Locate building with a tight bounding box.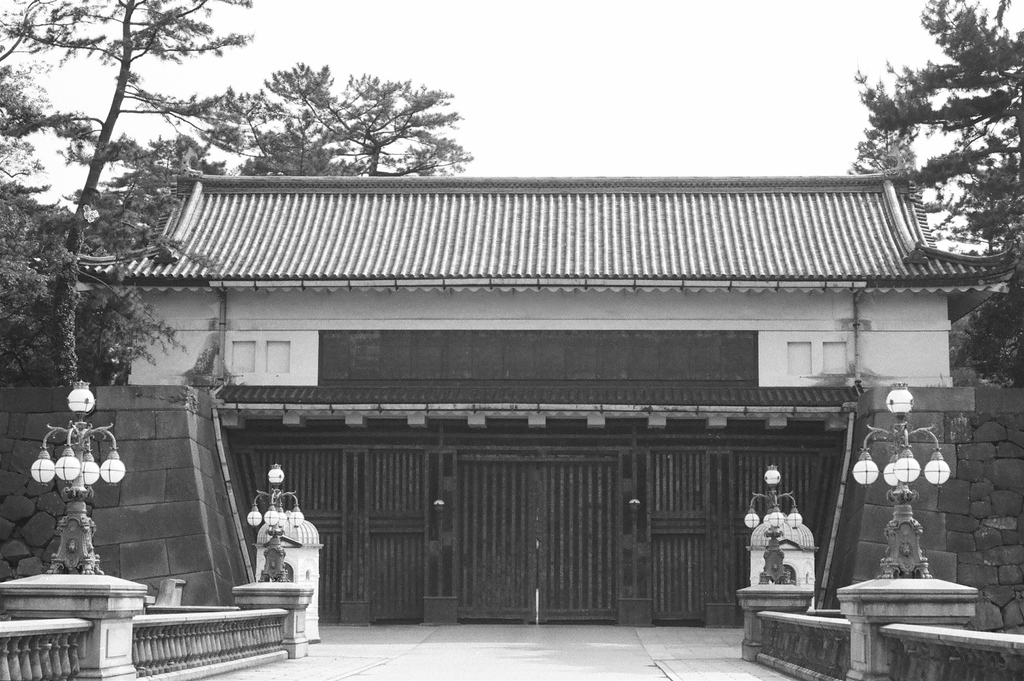
0,170,1023,628.
